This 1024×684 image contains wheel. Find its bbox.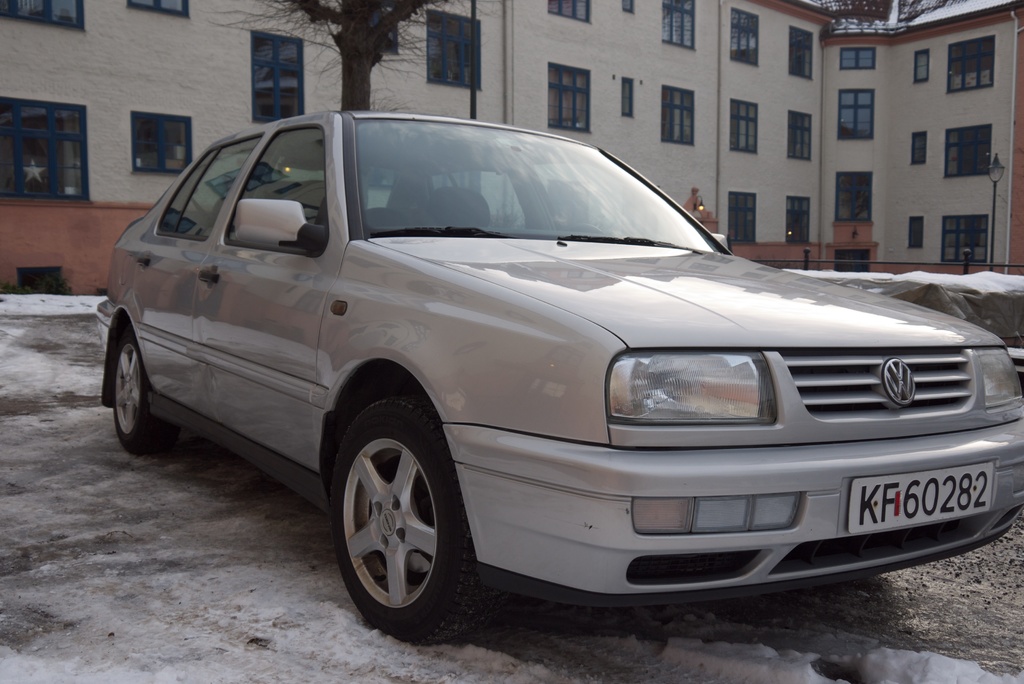
<box>325,393,477,635</box>.
